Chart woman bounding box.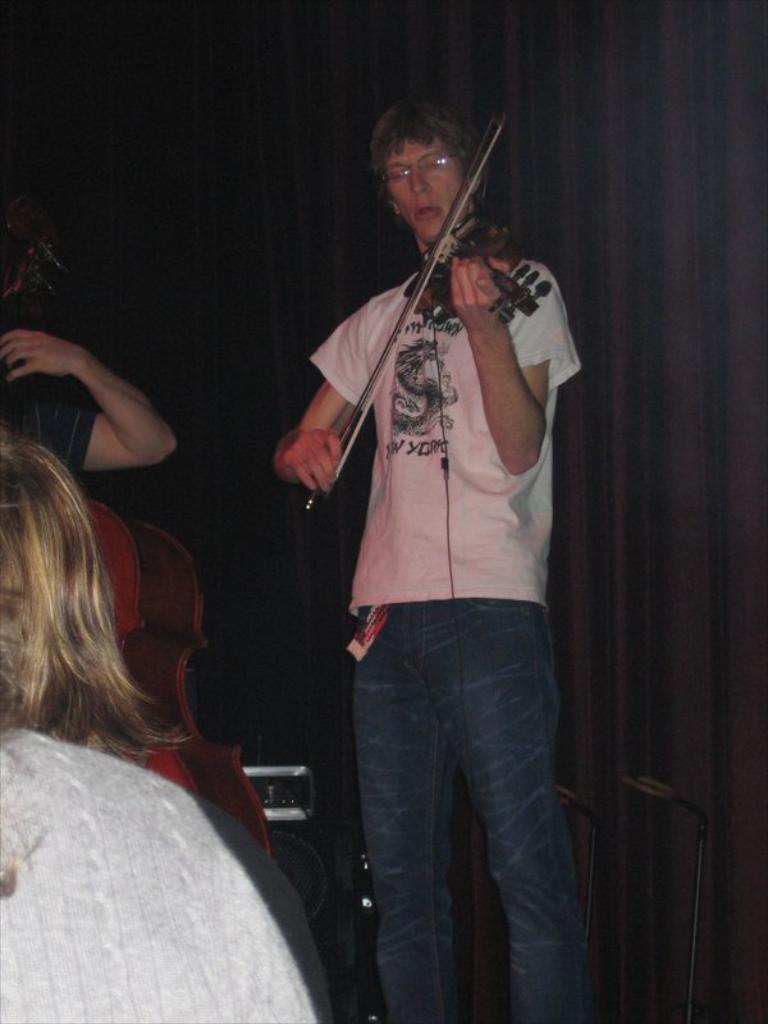
Charted: (left=255, top=114, right=595, bottom=1012).
